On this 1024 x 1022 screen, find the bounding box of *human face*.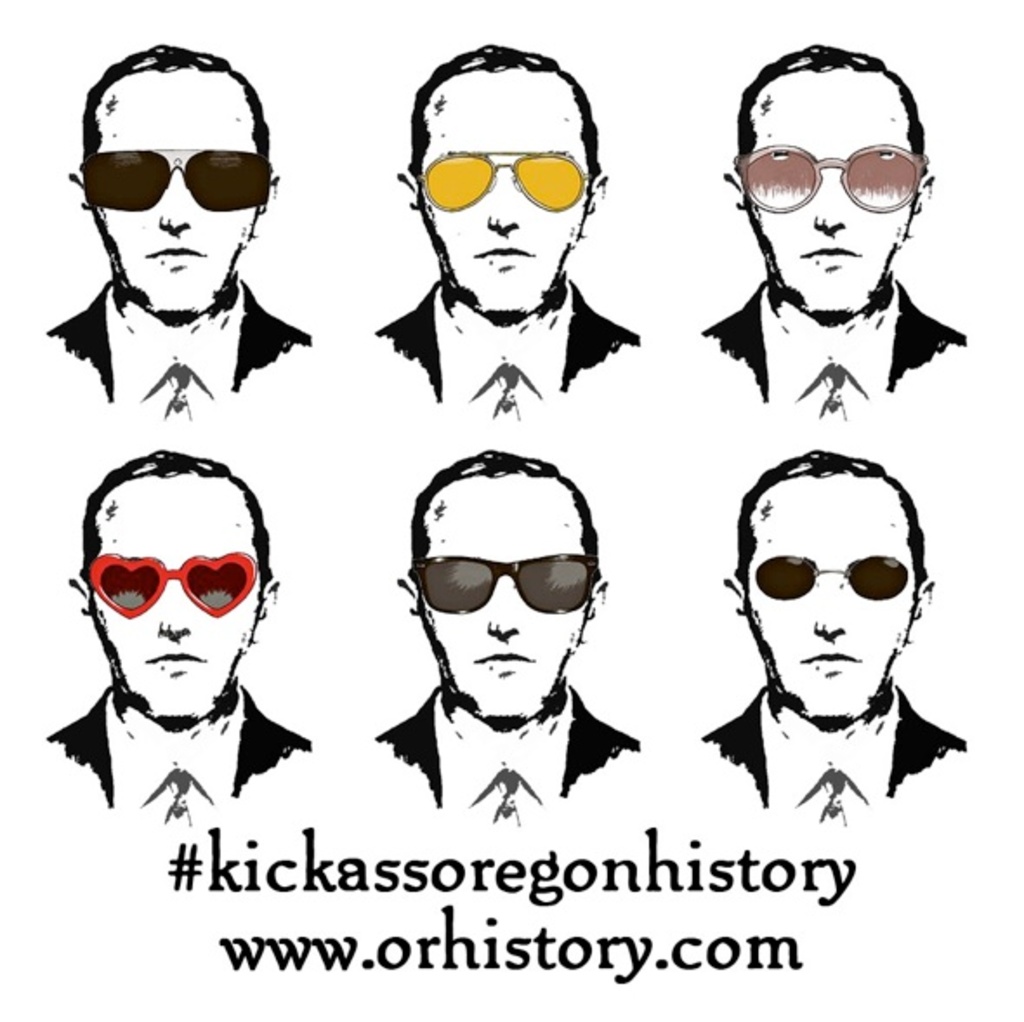
Bounding box: [741,69,908,314].
